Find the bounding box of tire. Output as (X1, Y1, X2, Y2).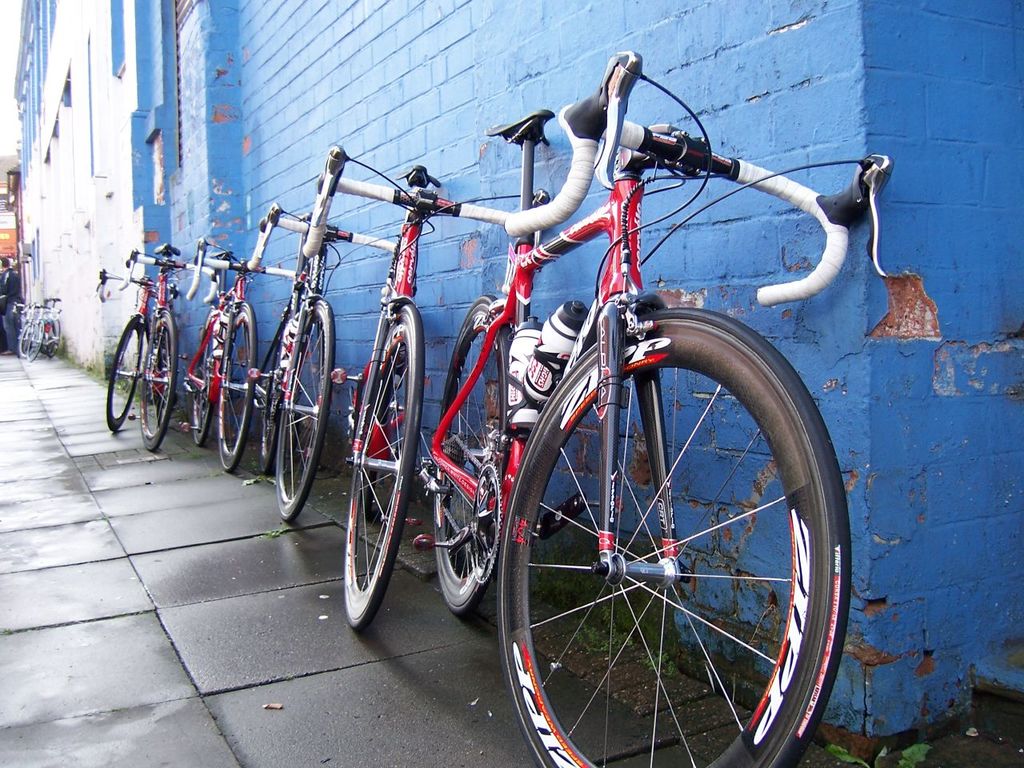
(194, 302, 216, 447).
